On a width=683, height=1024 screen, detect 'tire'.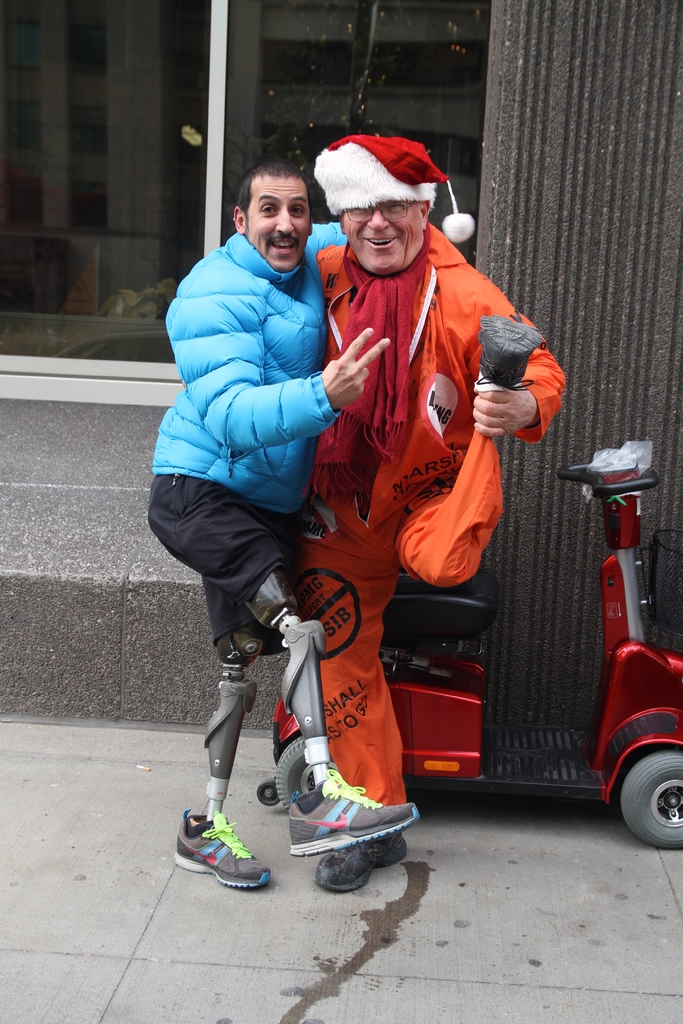
605, 748, 679, 844.
